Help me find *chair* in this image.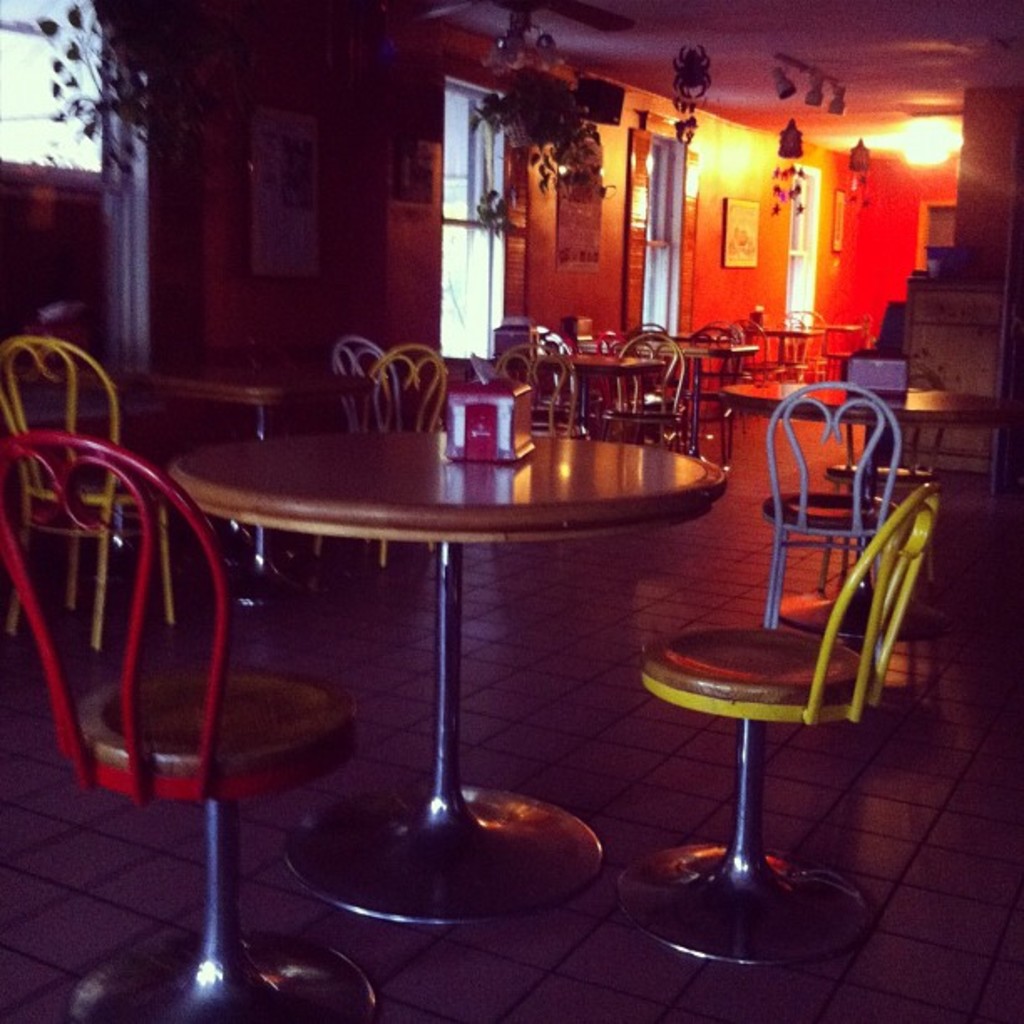
Found it: bbox=[751, 376, 904, 634].
